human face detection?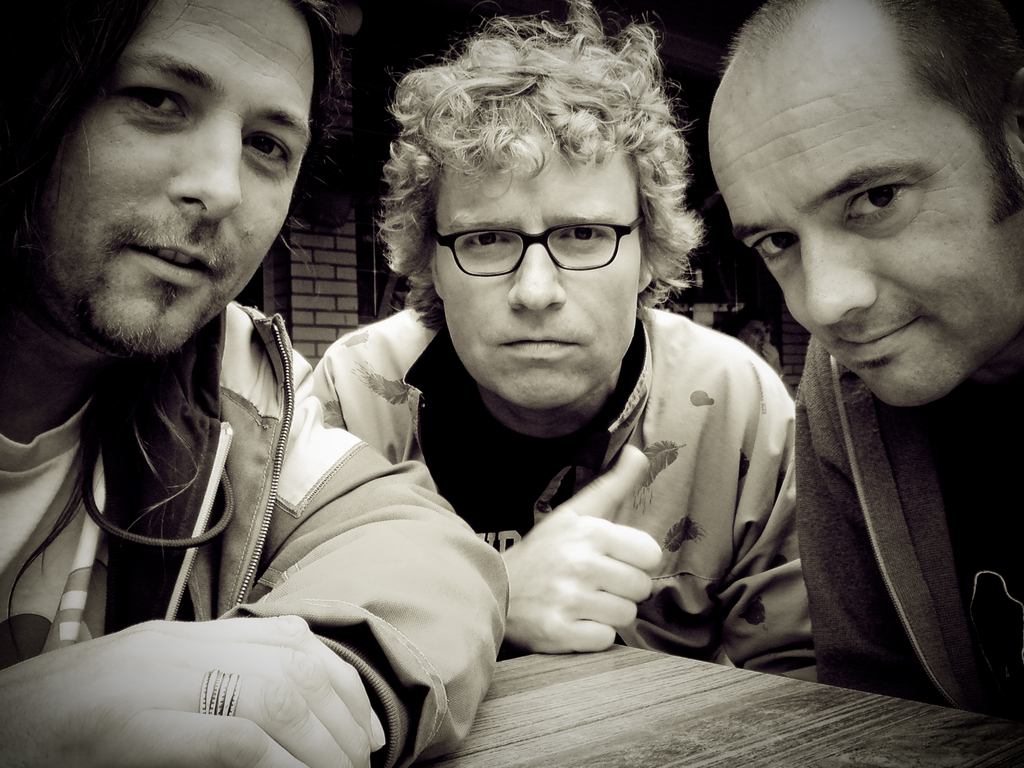
l=708, t=0, r=1023, b=410
